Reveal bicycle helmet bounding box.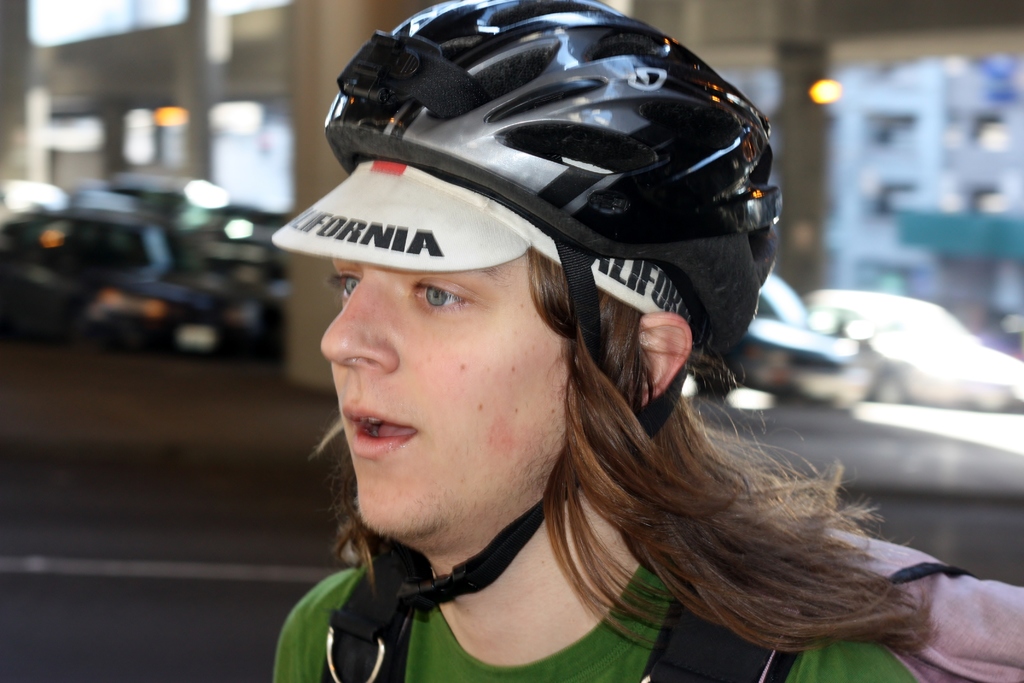
Revealed: 320,0,783,682.
